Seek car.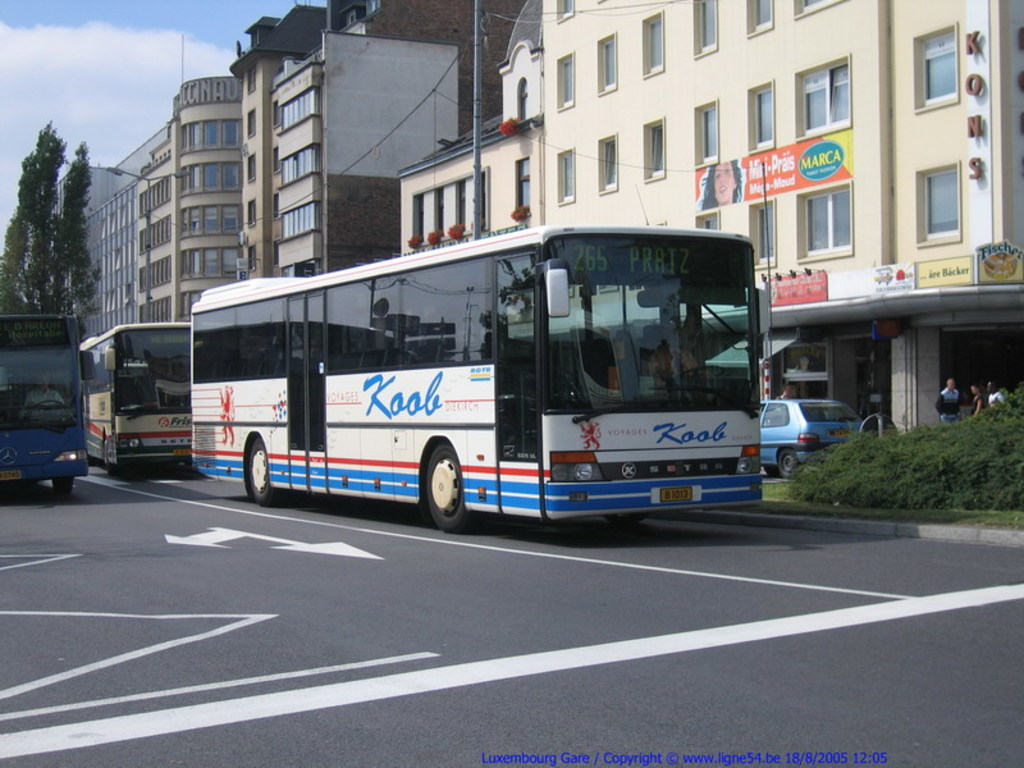
754/399/873/479.
